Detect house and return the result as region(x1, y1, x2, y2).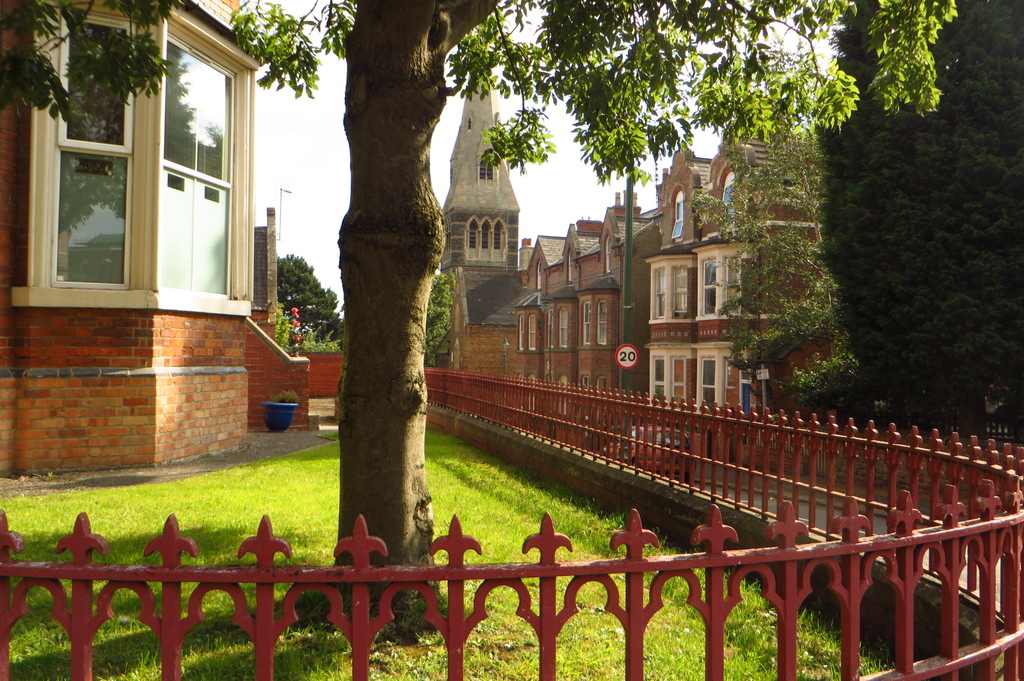
region(0, 0, 319, 464).
